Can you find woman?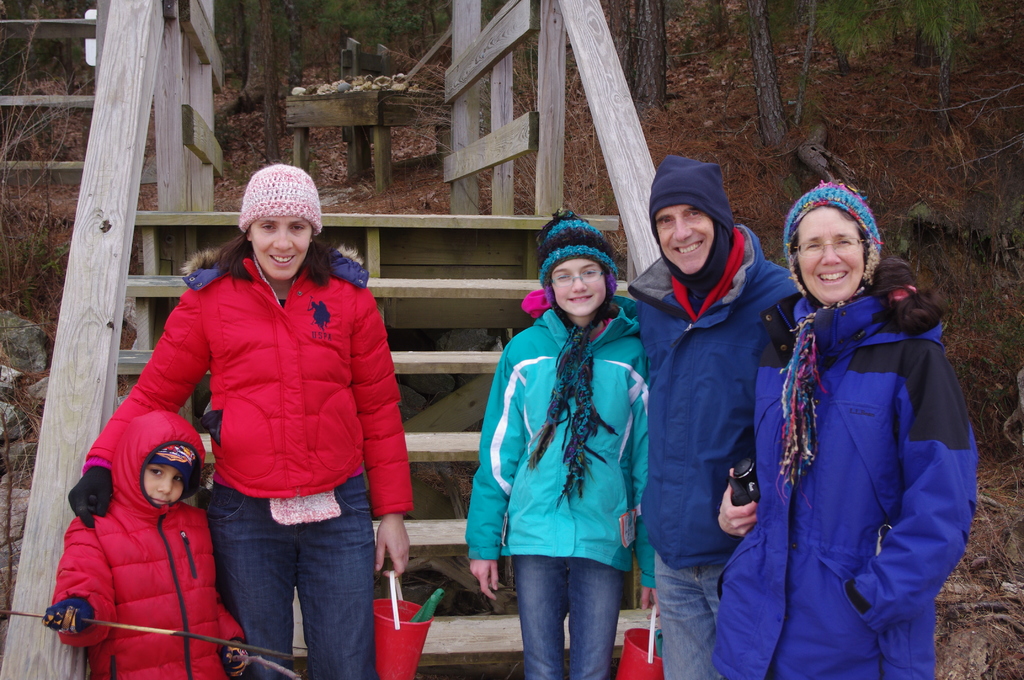
Yes, bounding box: select_region(711, 179, 976, 679).
